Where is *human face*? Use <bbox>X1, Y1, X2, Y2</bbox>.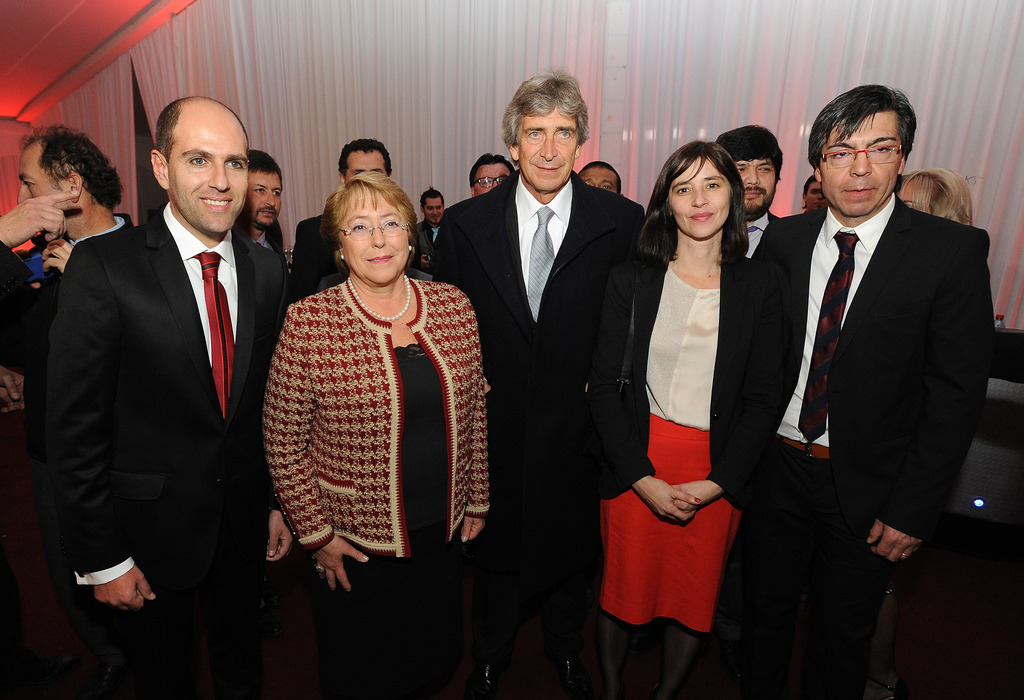
<bbox>821, 113, 904, 213</bbox>.
